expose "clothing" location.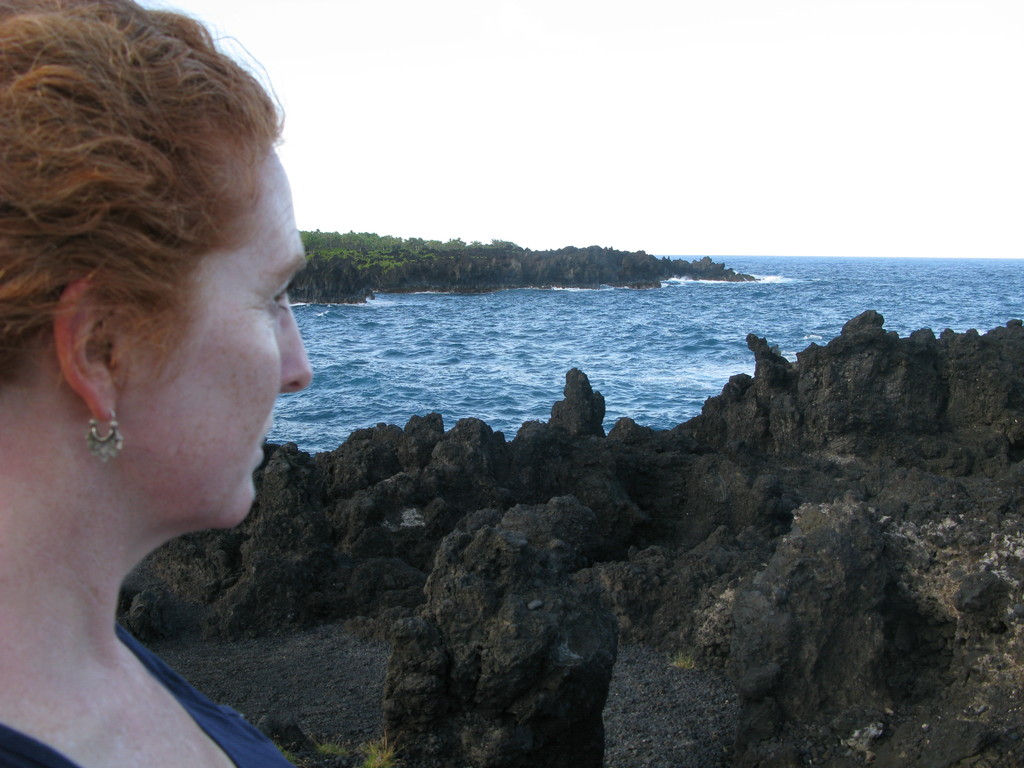
Exposed at 0:624:290:767.
